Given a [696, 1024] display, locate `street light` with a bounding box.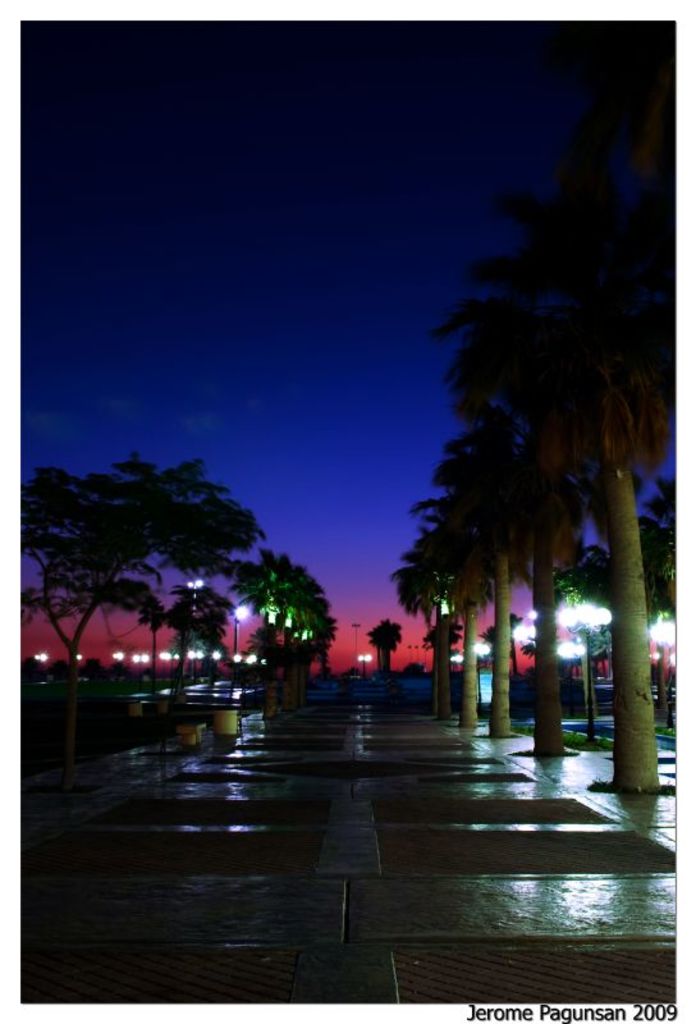
Located: {"left": 133, "top": 650, "right": 148, "bottom": 686}.
